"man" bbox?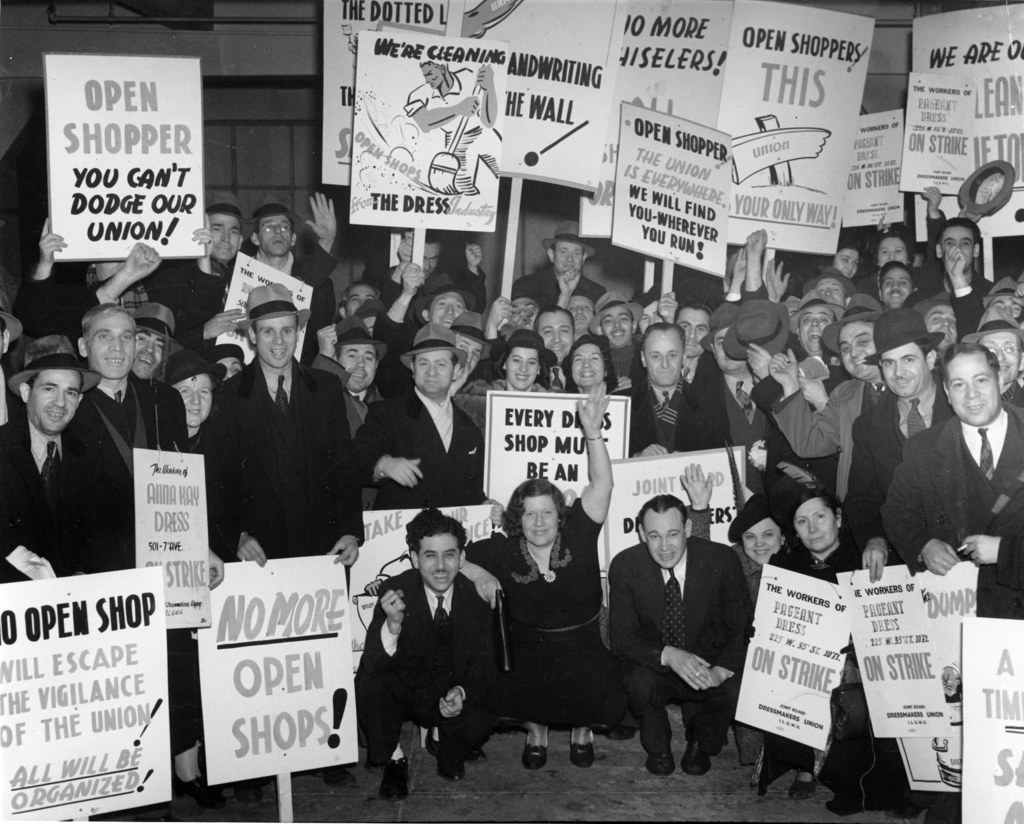
(left=621, top=287, right=667, bottom=327)
